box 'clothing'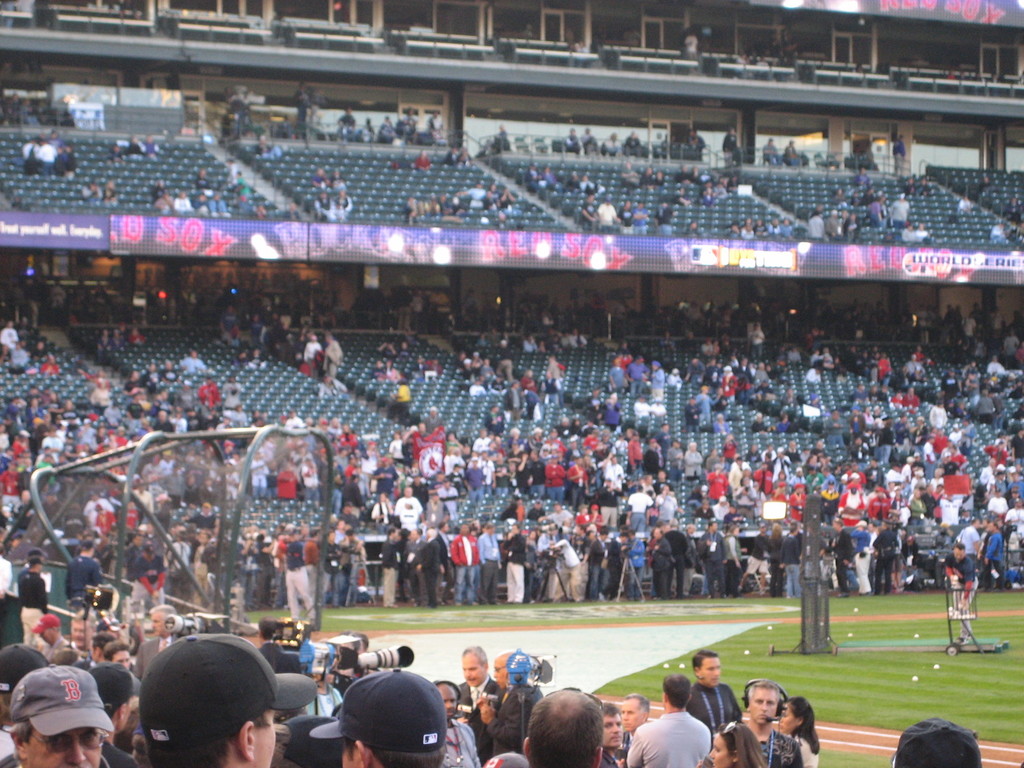
x1=87, y1=497, x2=111, y2=525
